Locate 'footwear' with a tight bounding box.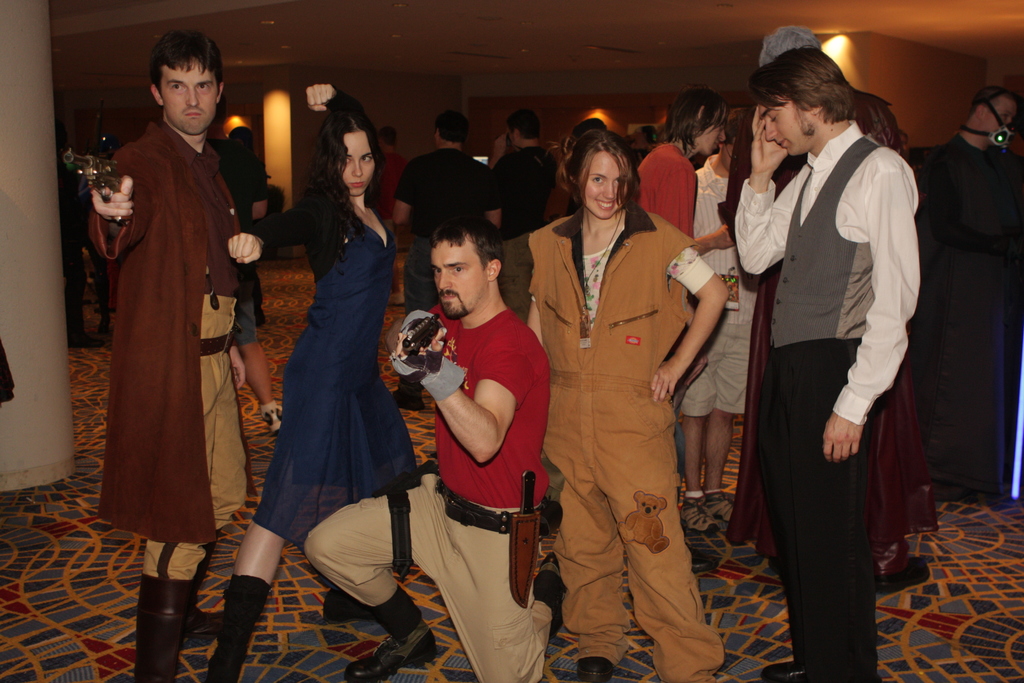
188:603:223:638.
